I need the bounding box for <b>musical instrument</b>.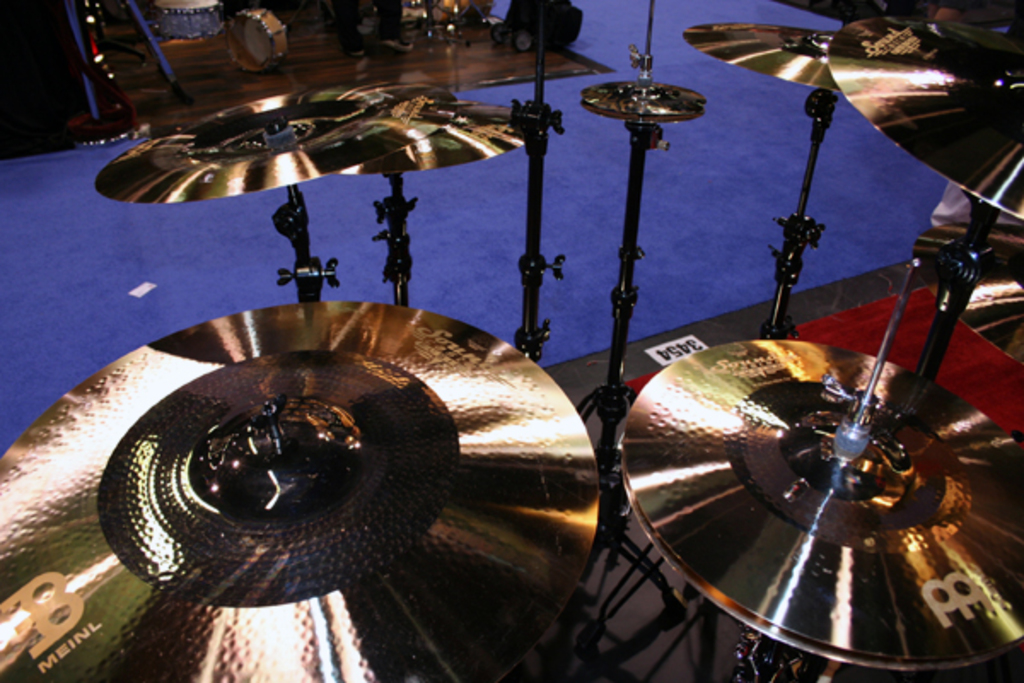
Here it is: l=329, t=101, r=541, b=181.
